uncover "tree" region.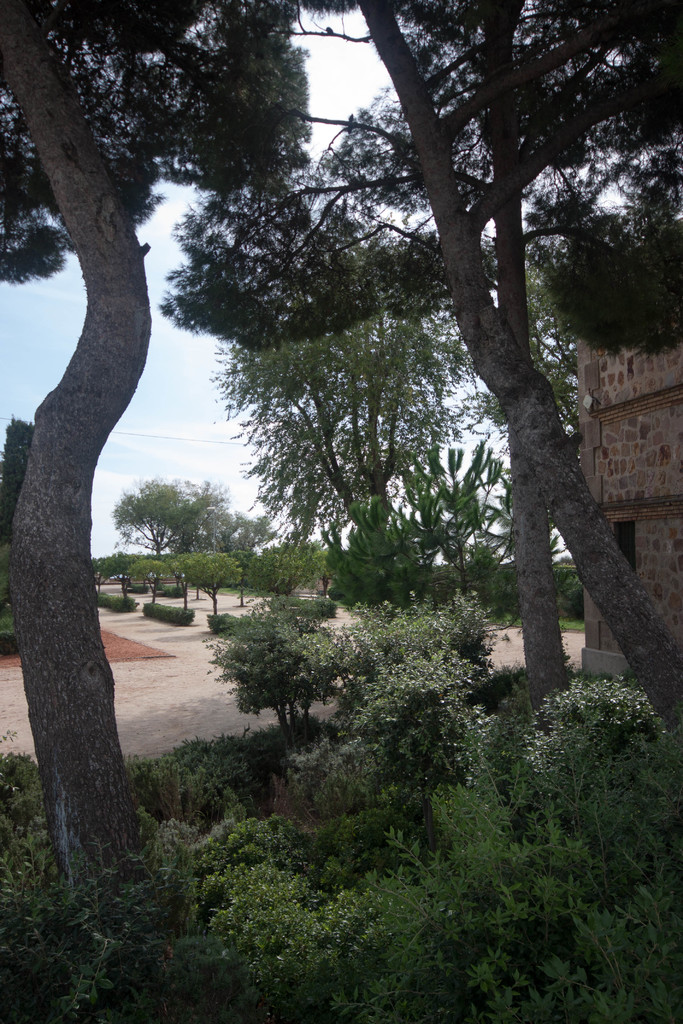
Uncovered: box(104, 466, 279, 614).
